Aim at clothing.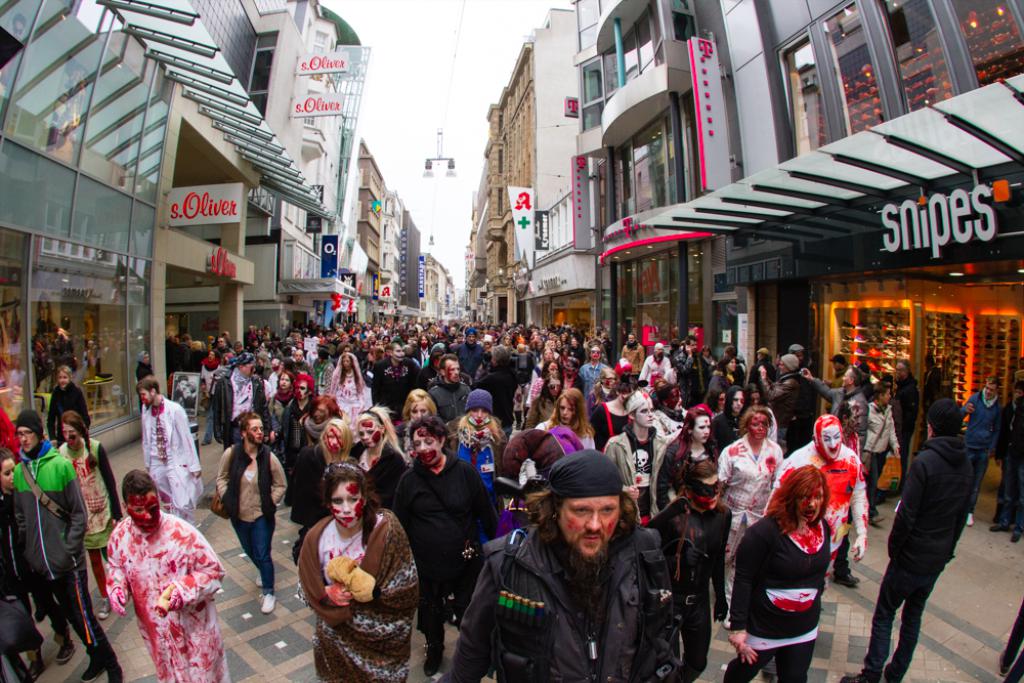
Aimed at 919:370:941:441.
